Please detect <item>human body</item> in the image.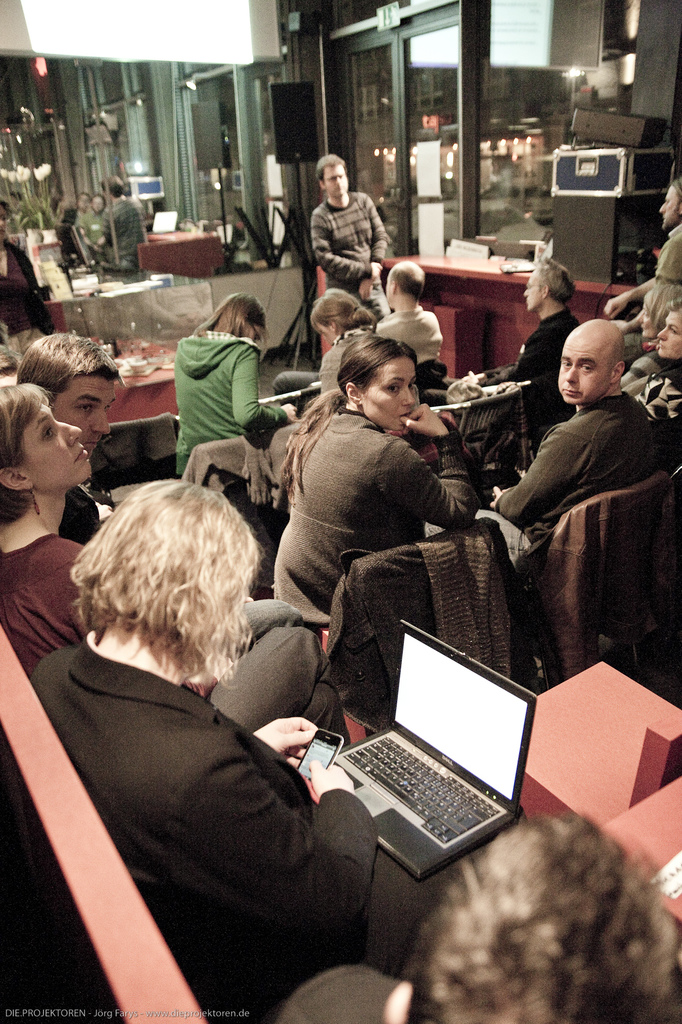
297:147:404:335.
